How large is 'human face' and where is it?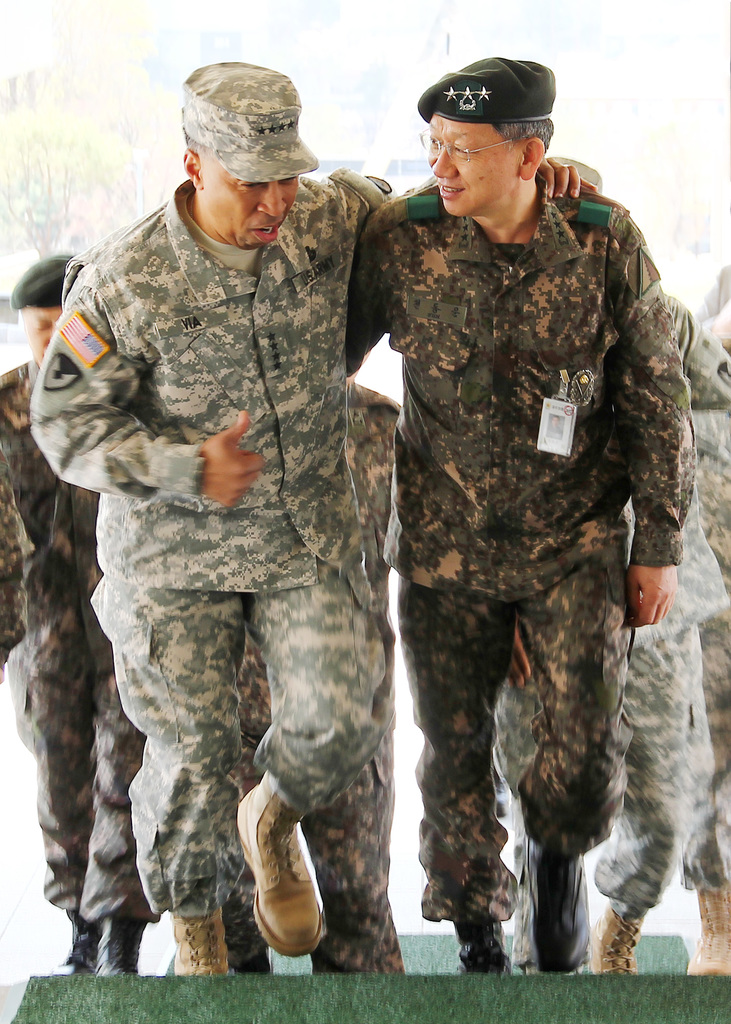
Bounding box: l=22, t=307, r=62, b=367.
